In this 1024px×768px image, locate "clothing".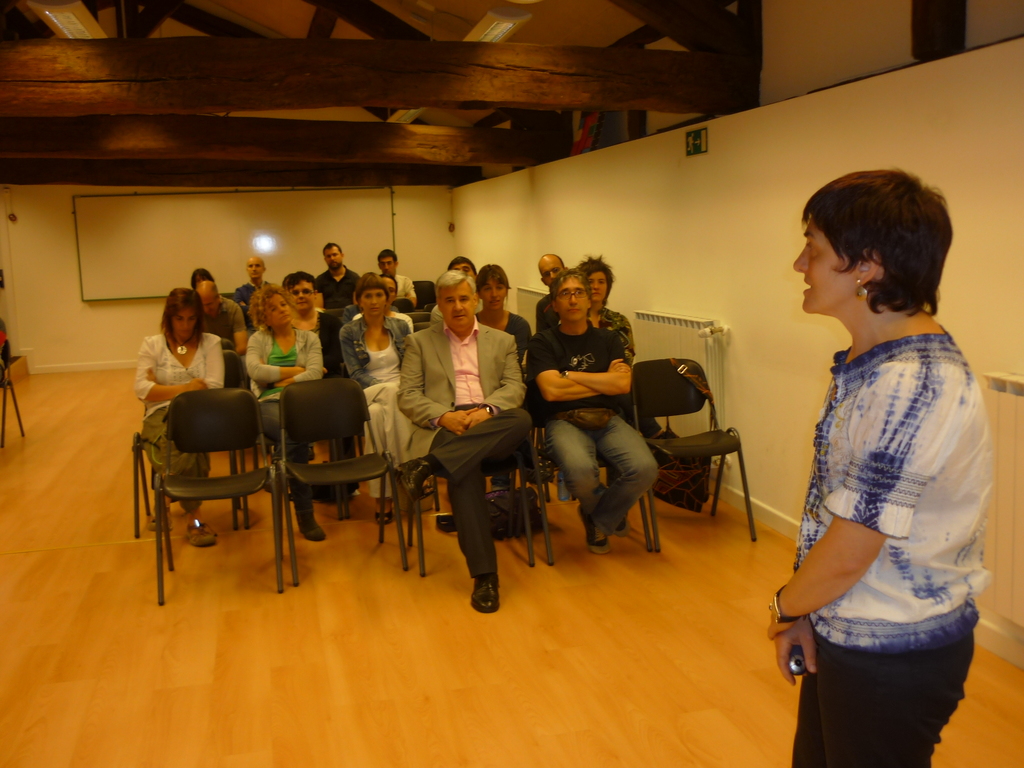
Bounding box: crop(588, 305, 636, 378).
